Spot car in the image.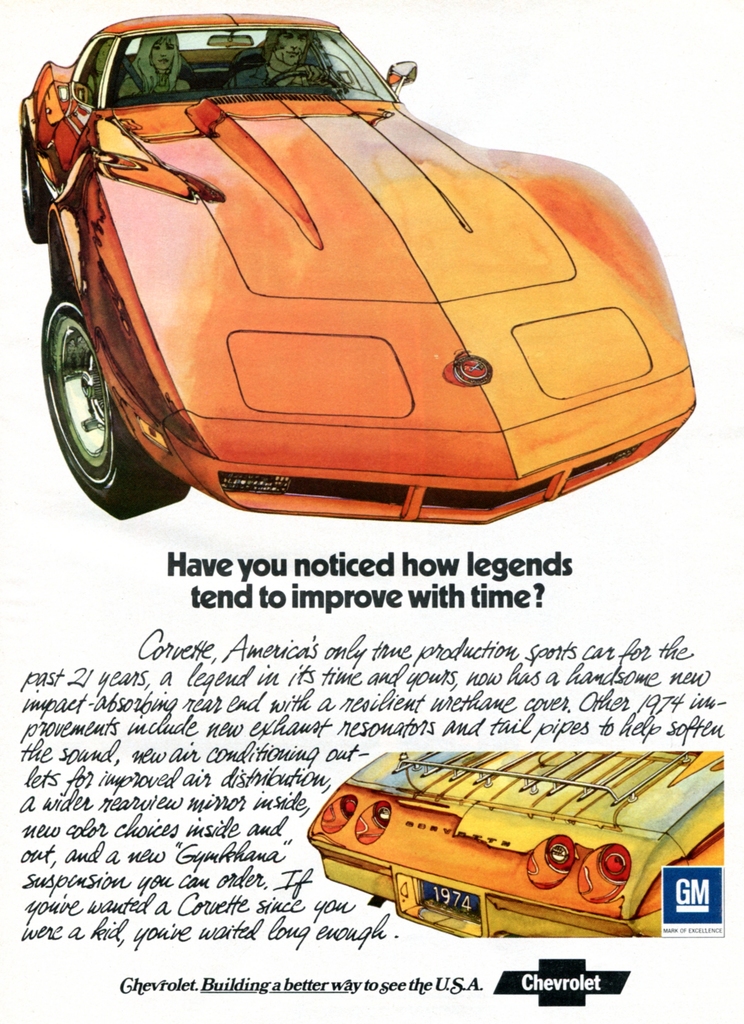
car found at box=[305, 748, 725, 935].
